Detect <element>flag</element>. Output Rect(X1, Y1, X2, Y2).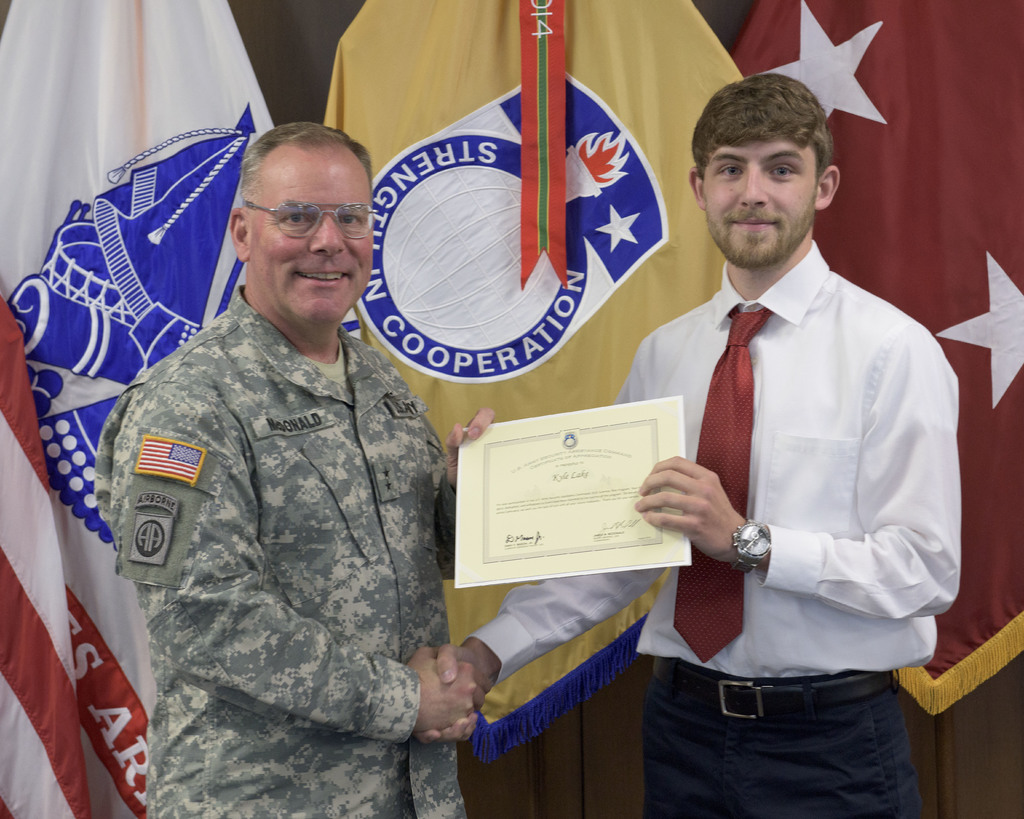
Rect(723, 0, 1023, 726).
